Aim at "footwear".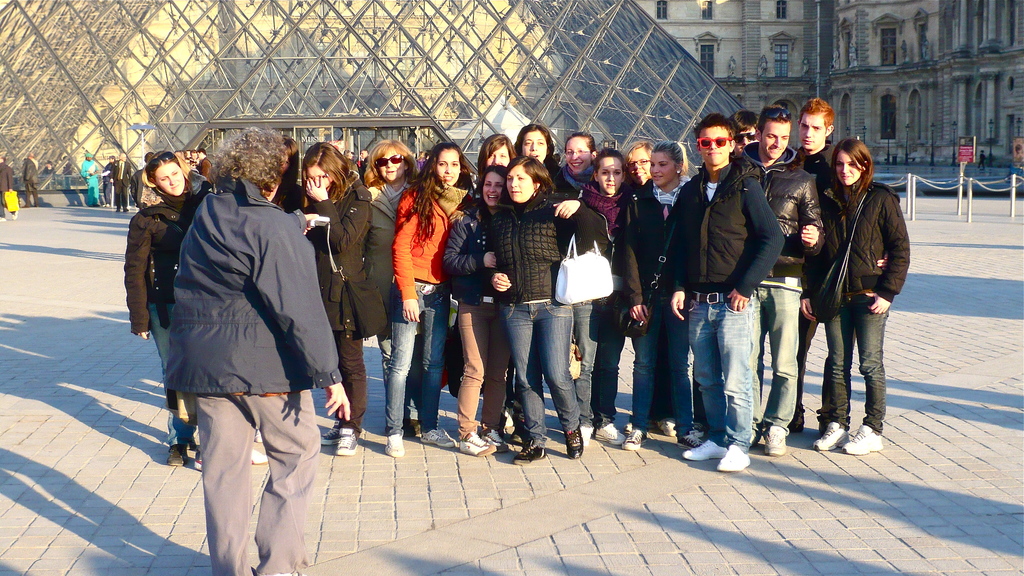
Aimed at locate(420, 428, 455, 450).
